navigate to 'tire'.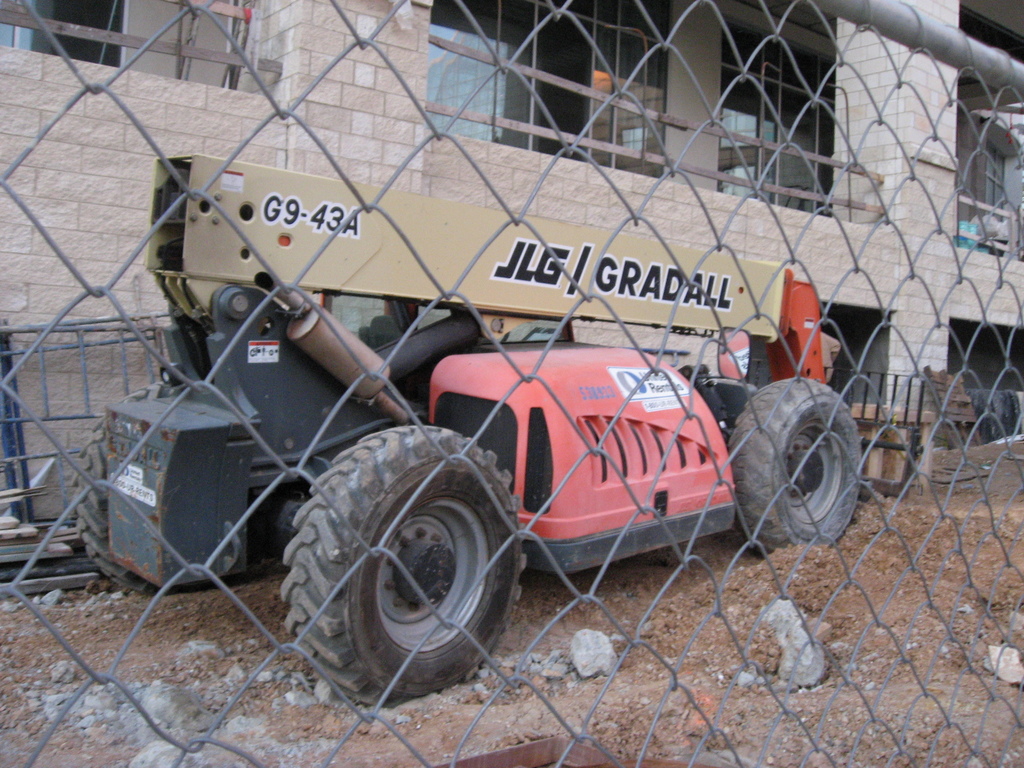
Navigation target: [left=69, top=380, right=286, bottom=602].
